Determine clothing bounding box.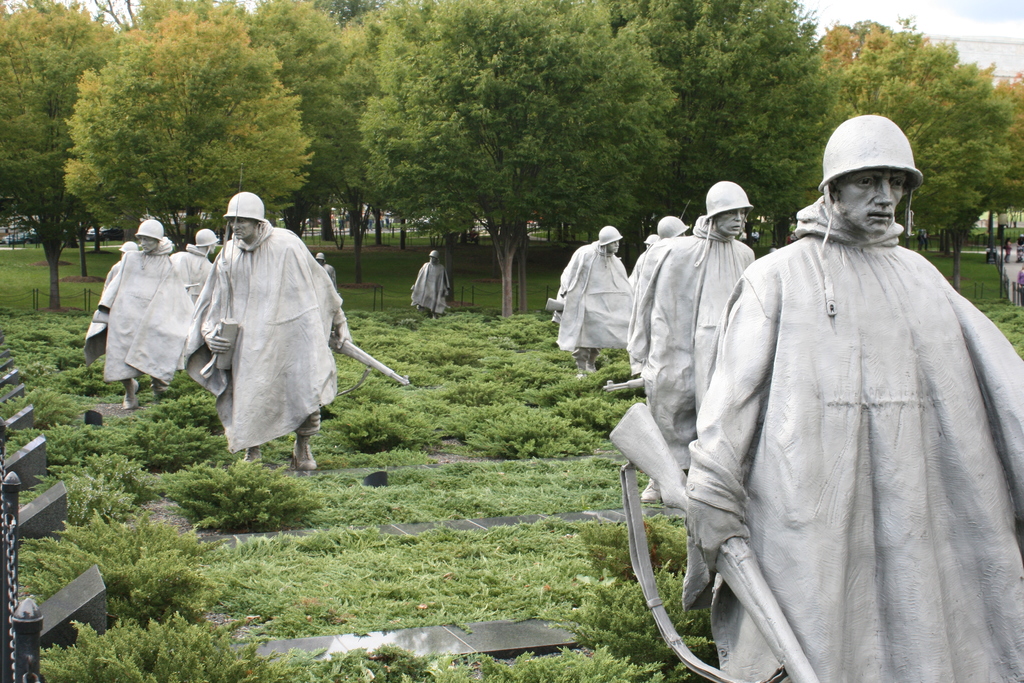
Determined: [x1=185, y1=204, x2=355, y2=457].
